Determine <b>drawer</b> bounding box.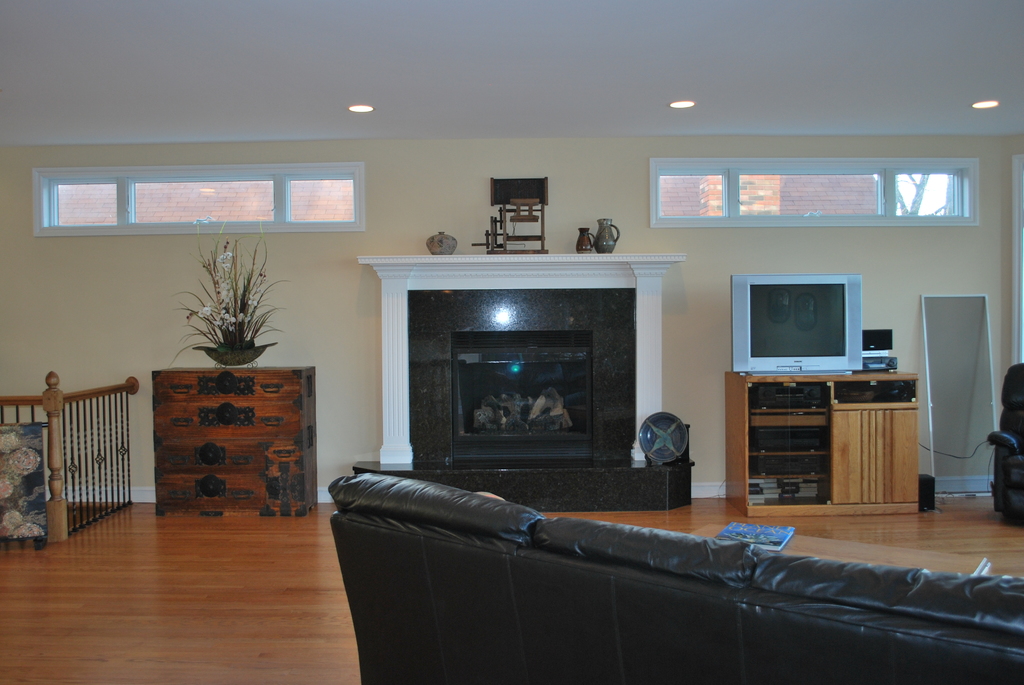
Determined: l=152, t=478, r=264, b=513.
